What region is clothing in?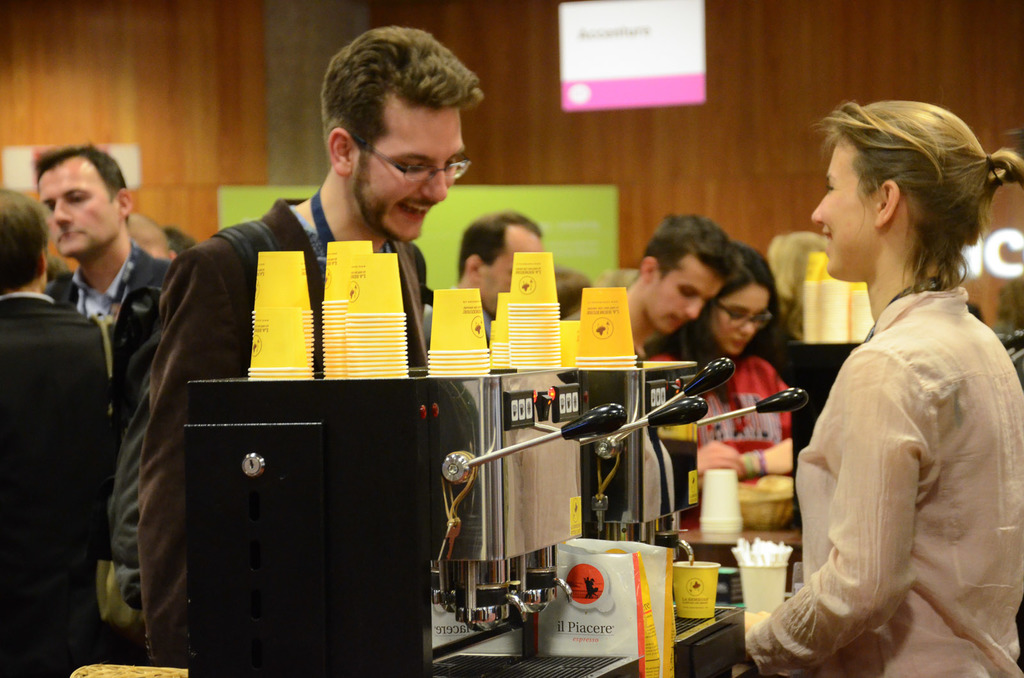
crop(738, 274, 1023, 677).
